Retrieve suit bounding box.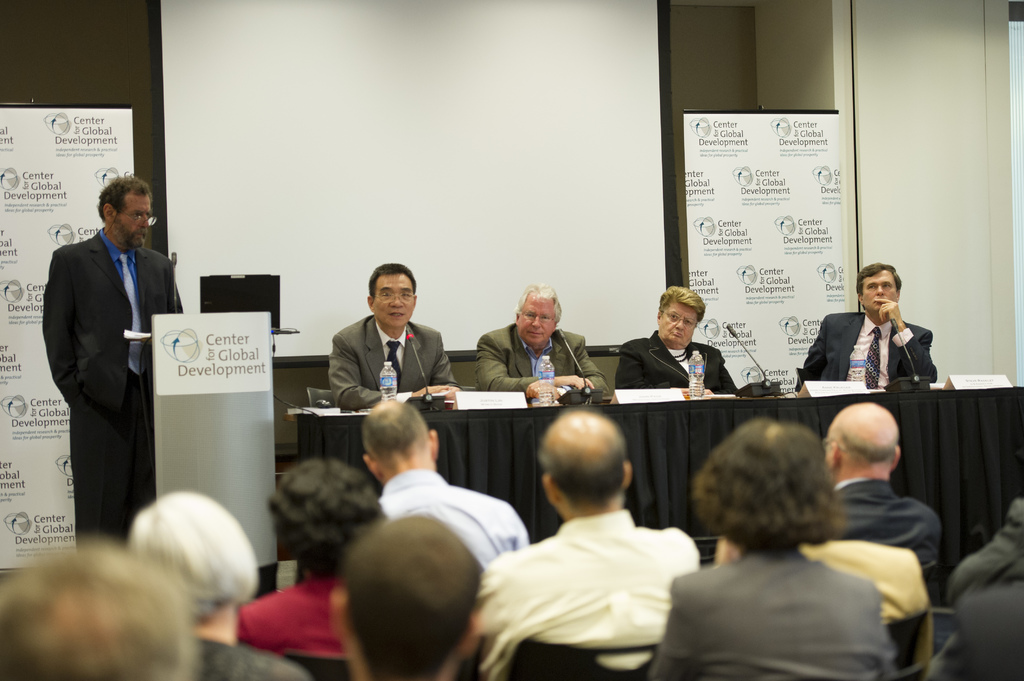
Bounding box: rect(326, 310, 455, 408).
